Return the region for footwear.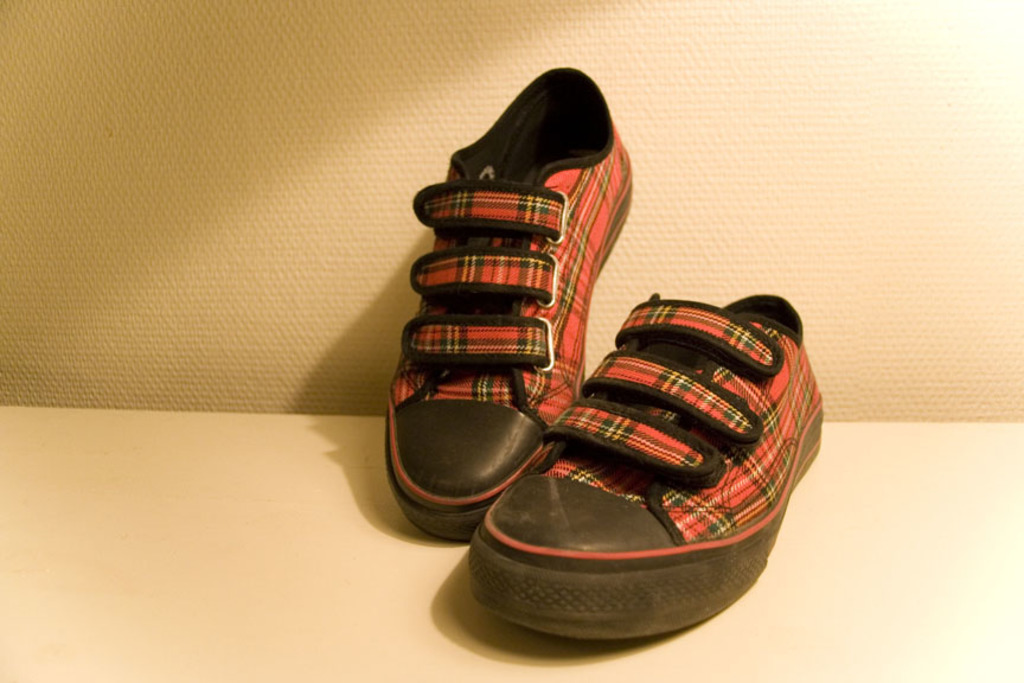
locate(462, 283, 823, 641).
